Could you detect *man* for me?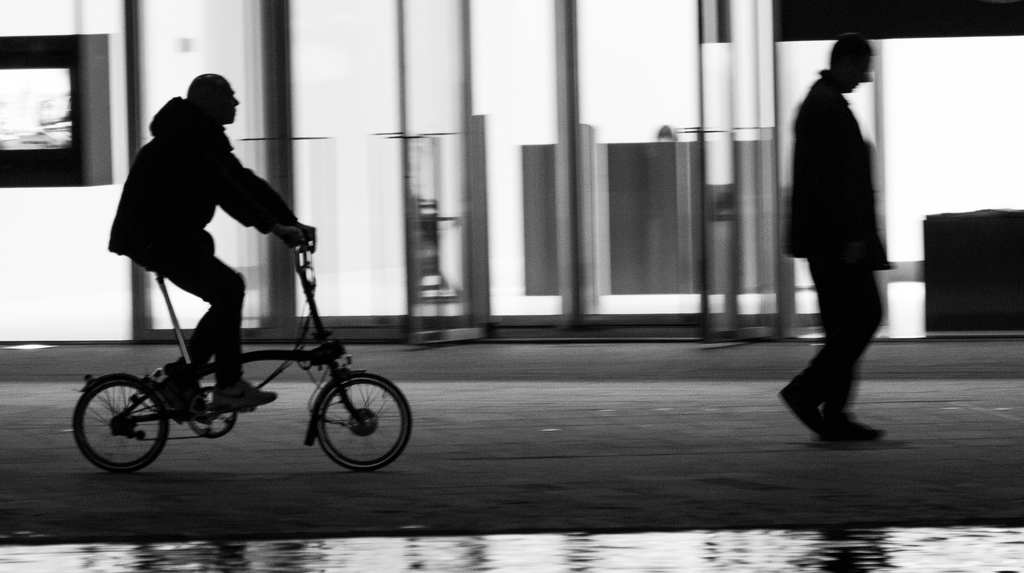
Detection result: region(768, 29, 897, 444).
